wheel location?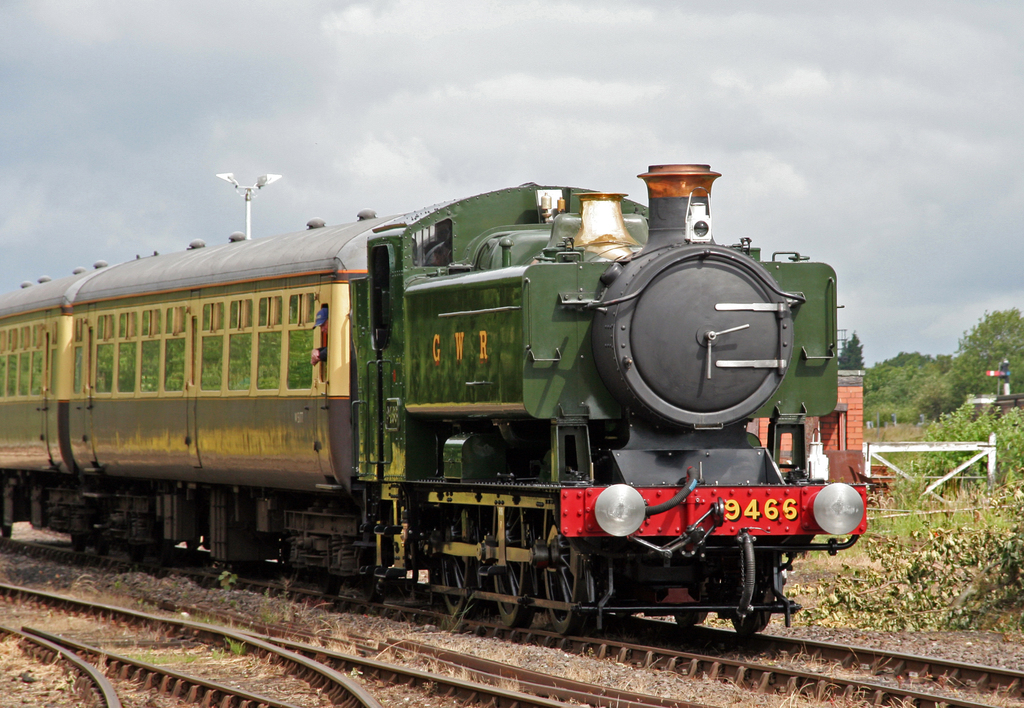
select_region(441, 523, 474, 622)
